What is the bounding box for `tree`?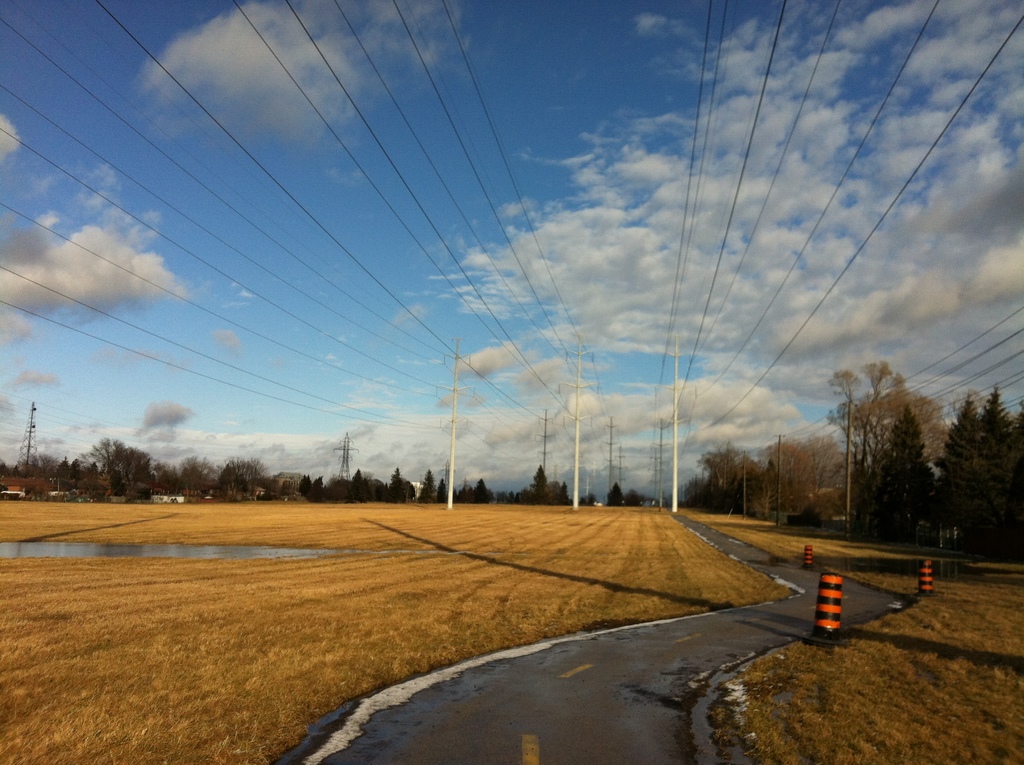
[603,474,627,509].
